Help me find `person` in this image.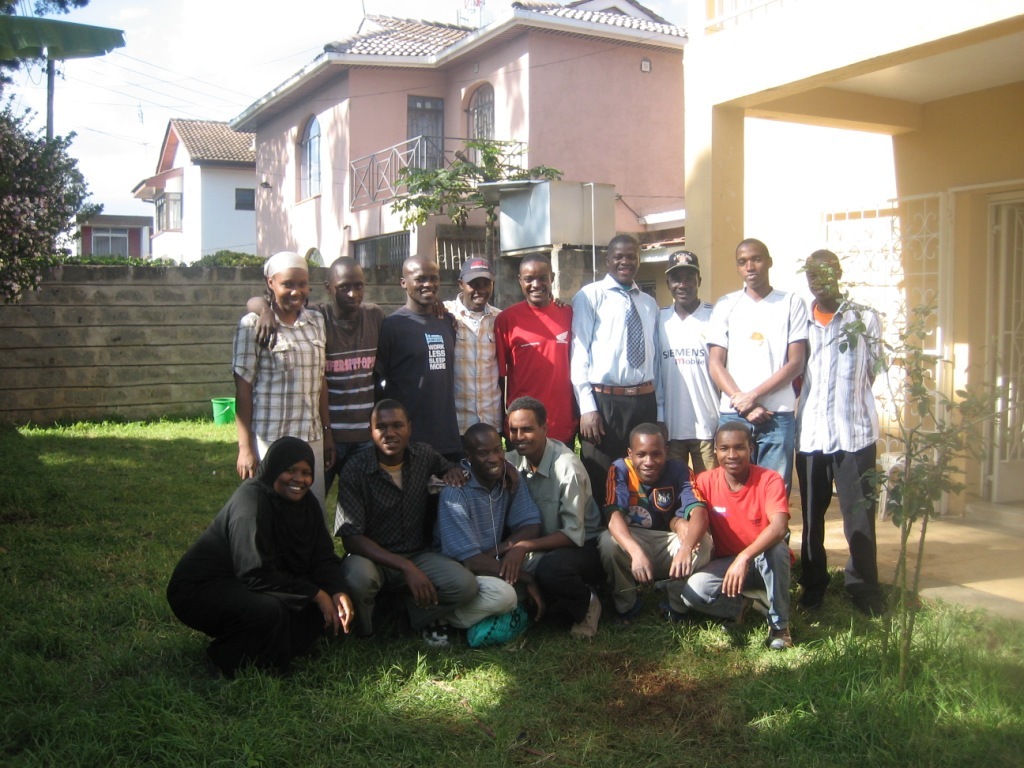
Found it: x1=368 y1=255 x2=476 y2=551.
